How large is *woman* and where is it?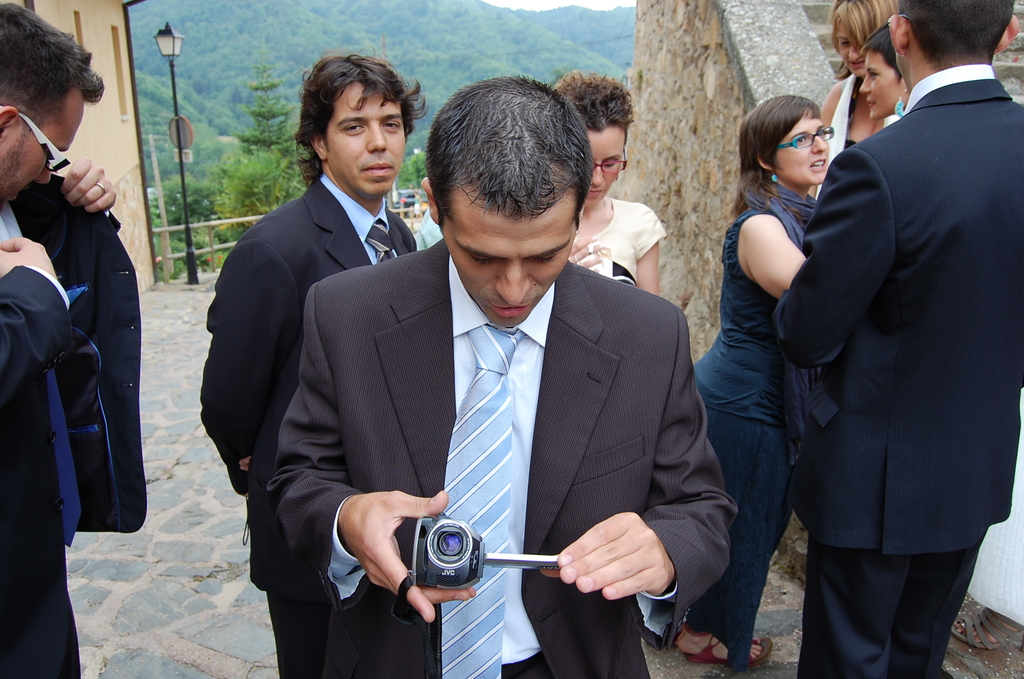
Bounding box: select_region(694, 75, 874, 650).
